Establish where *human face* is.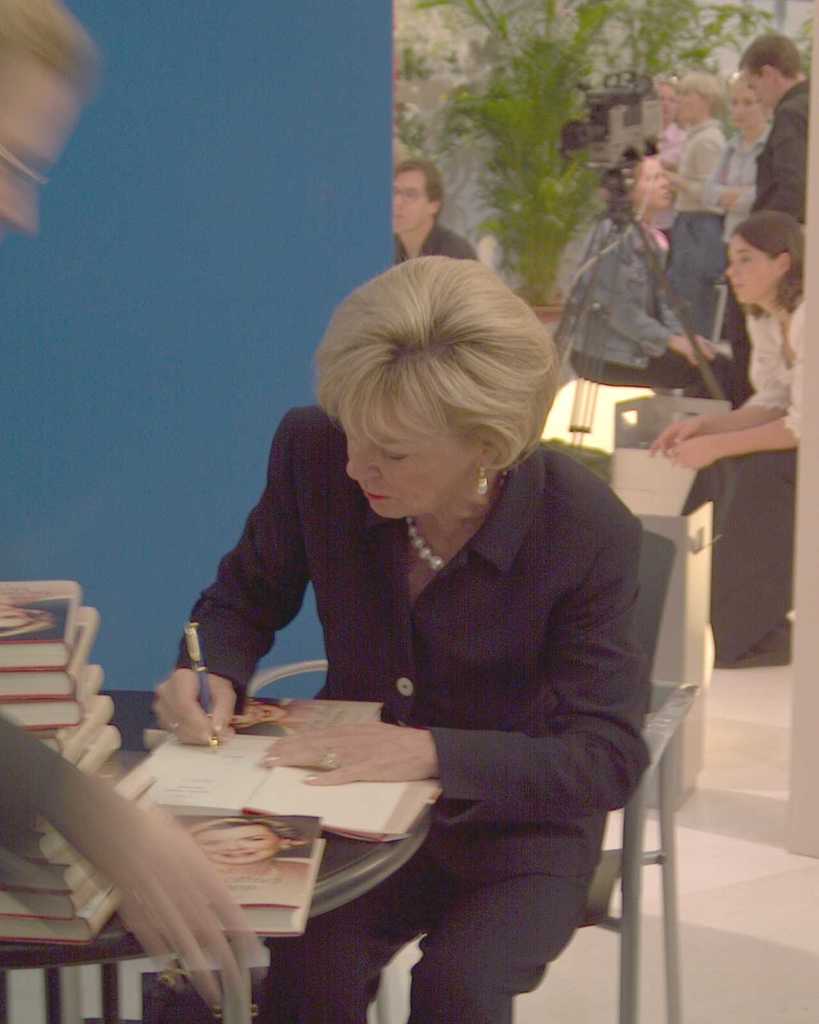
Established at crop(636, 151, 666, 204).
